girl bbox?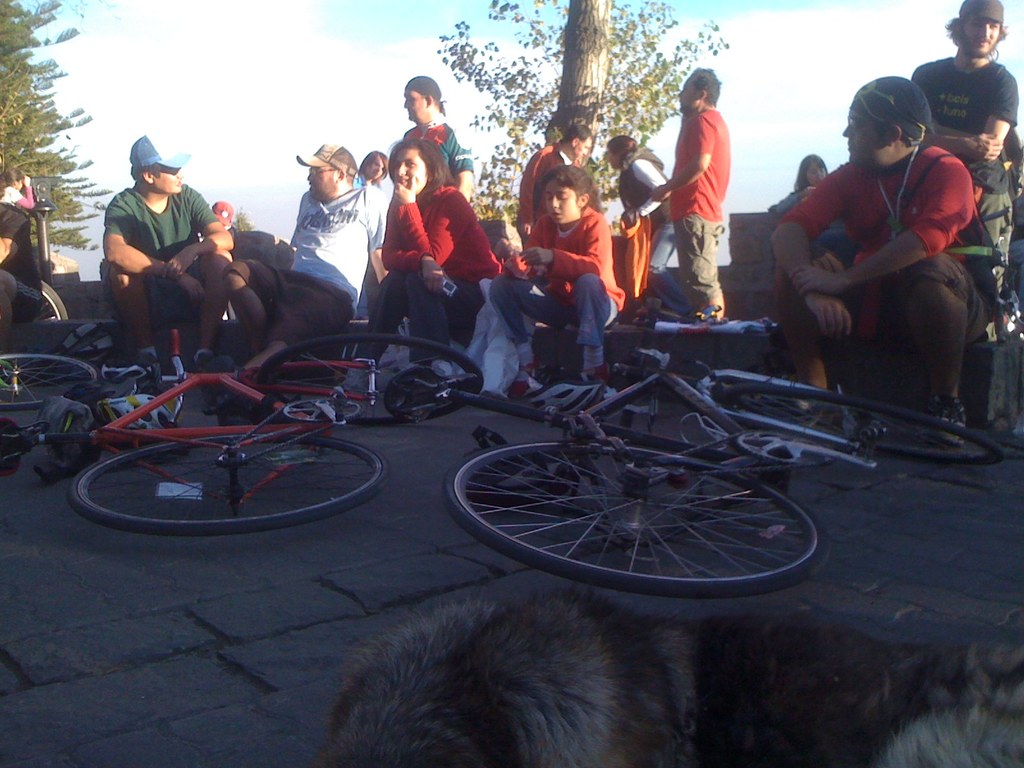
BBox(359, 137, 501, 376)
